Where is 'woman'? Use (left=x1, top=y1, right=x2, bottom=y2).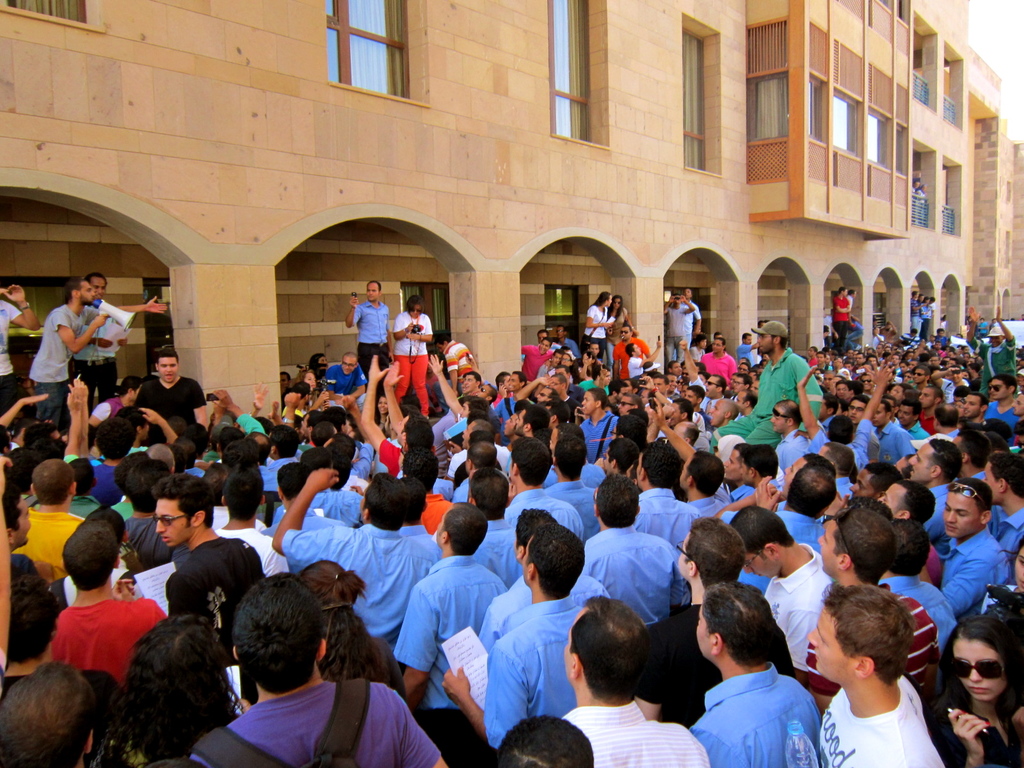
(left=922, top=614, right=1023, bottom=767).
